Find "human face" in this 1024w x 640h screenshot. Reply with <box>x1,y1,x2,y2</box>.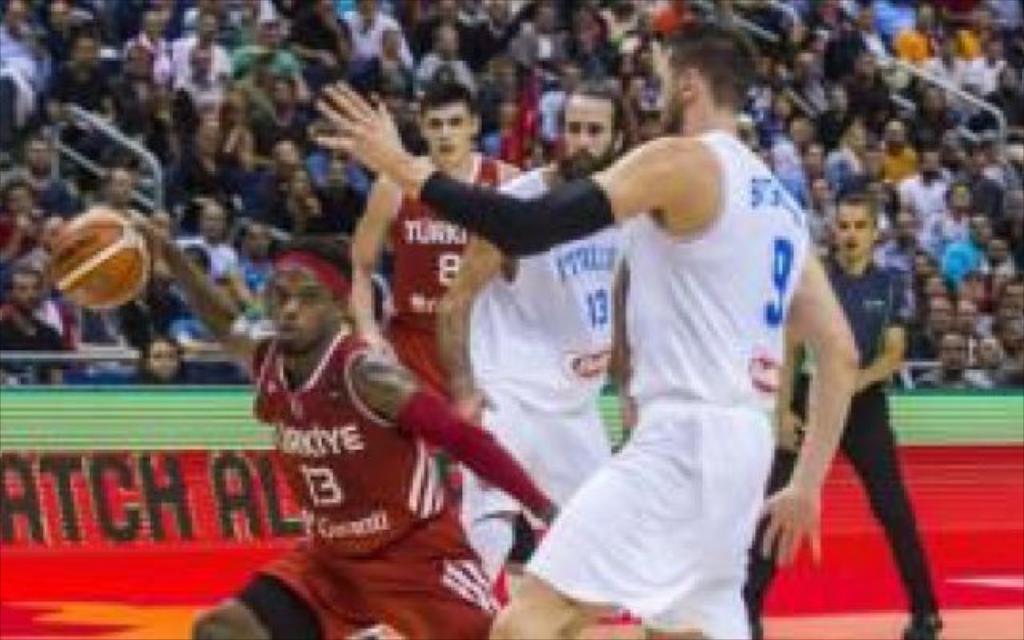
<box>555,98,622,179</box>.
